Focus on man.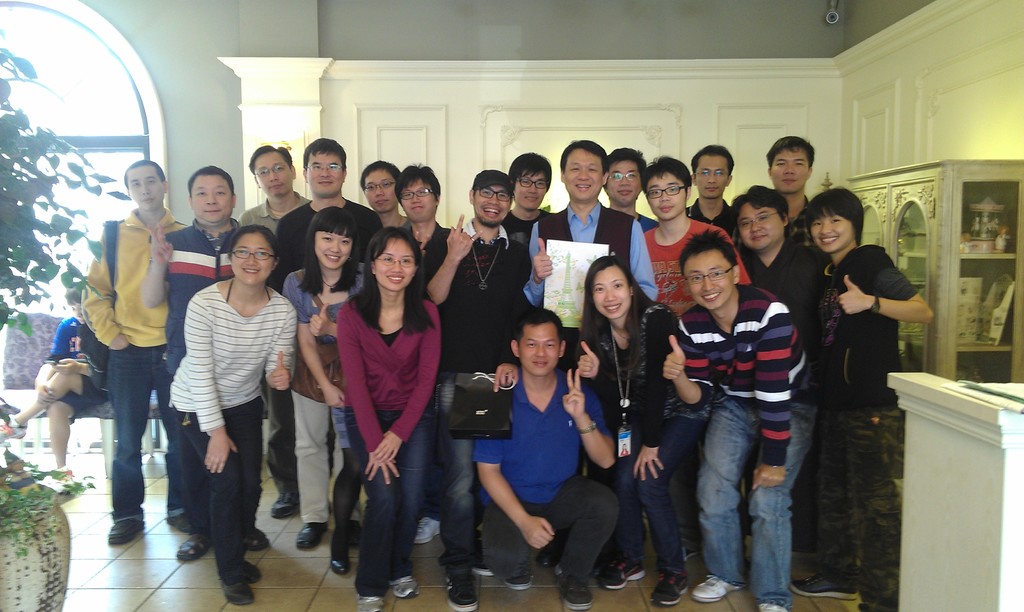
Focused at 58,166,181,532.
